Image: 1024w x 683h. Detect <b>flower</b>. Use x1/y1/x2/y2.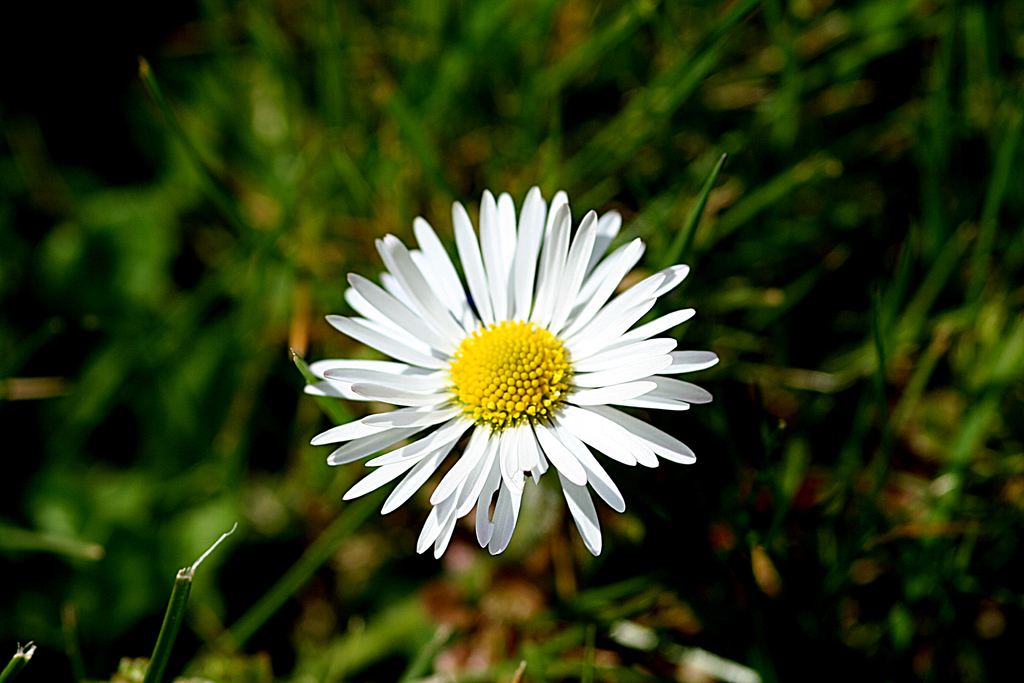
285/180/724/566.
